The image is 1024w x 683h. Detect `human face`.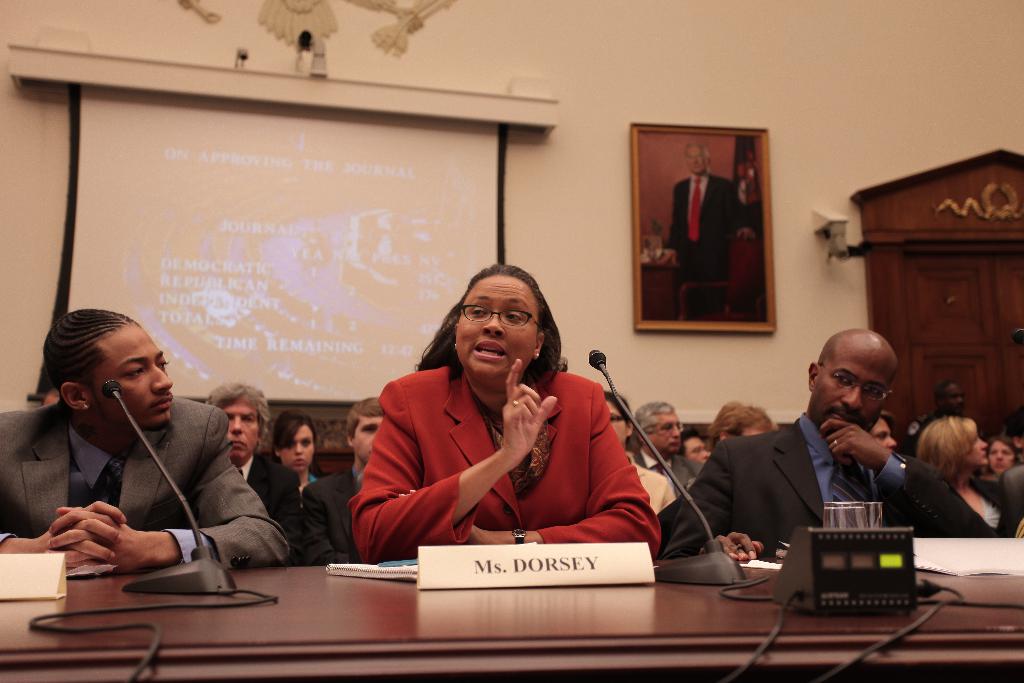
Detection: 997 441 1012 475.
